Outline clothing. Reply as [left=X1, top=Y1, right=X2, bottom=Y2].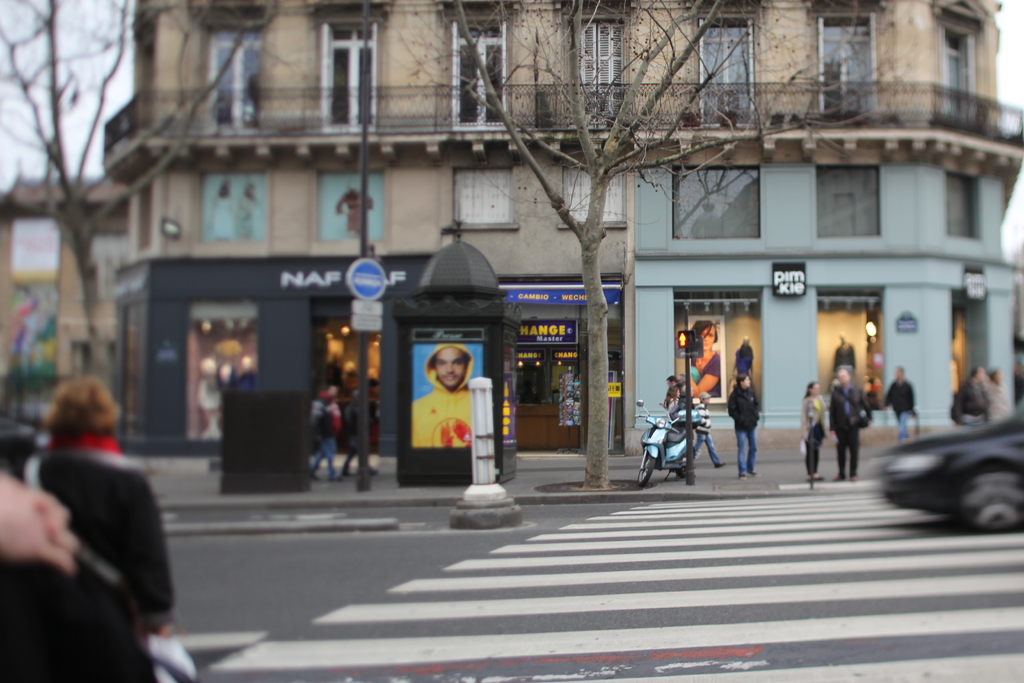
[left=884, top=378, right=916, bottom=437].
